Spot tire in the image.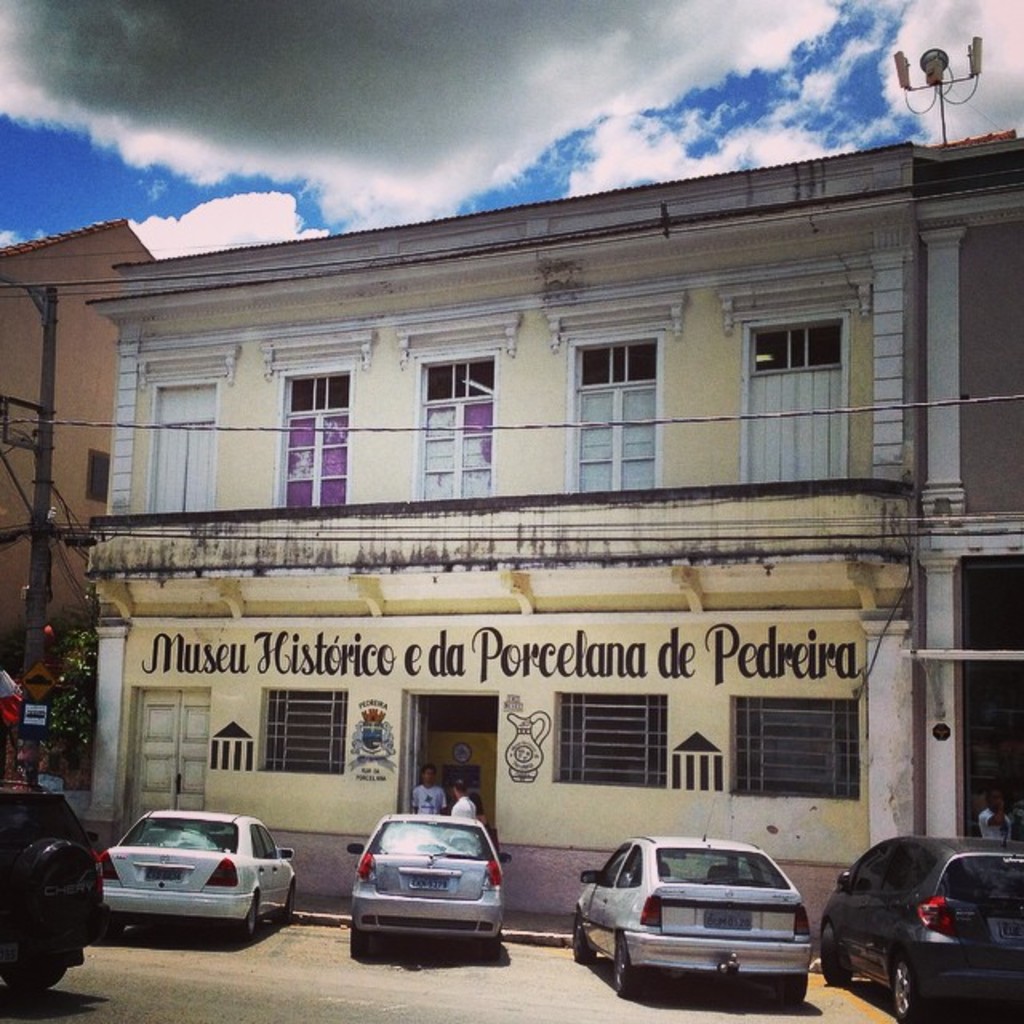
tire found at x1=8 y1=946 x2=69 y2=990.
